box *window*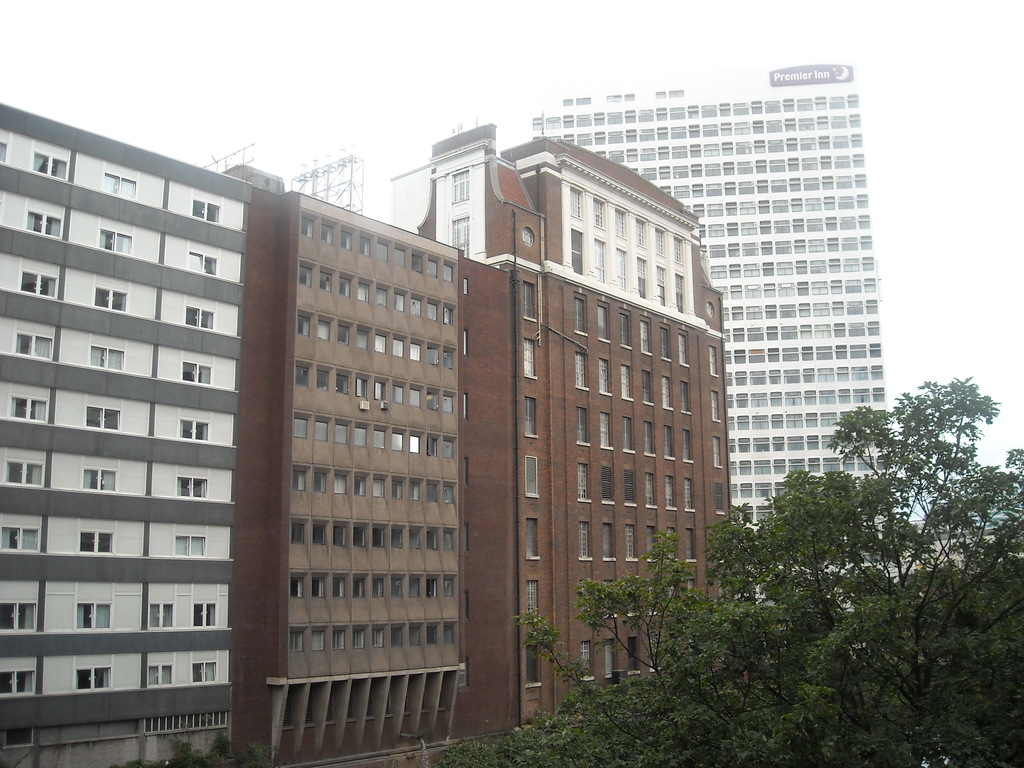
(left=338, top=323, right=348, bottom=342)
